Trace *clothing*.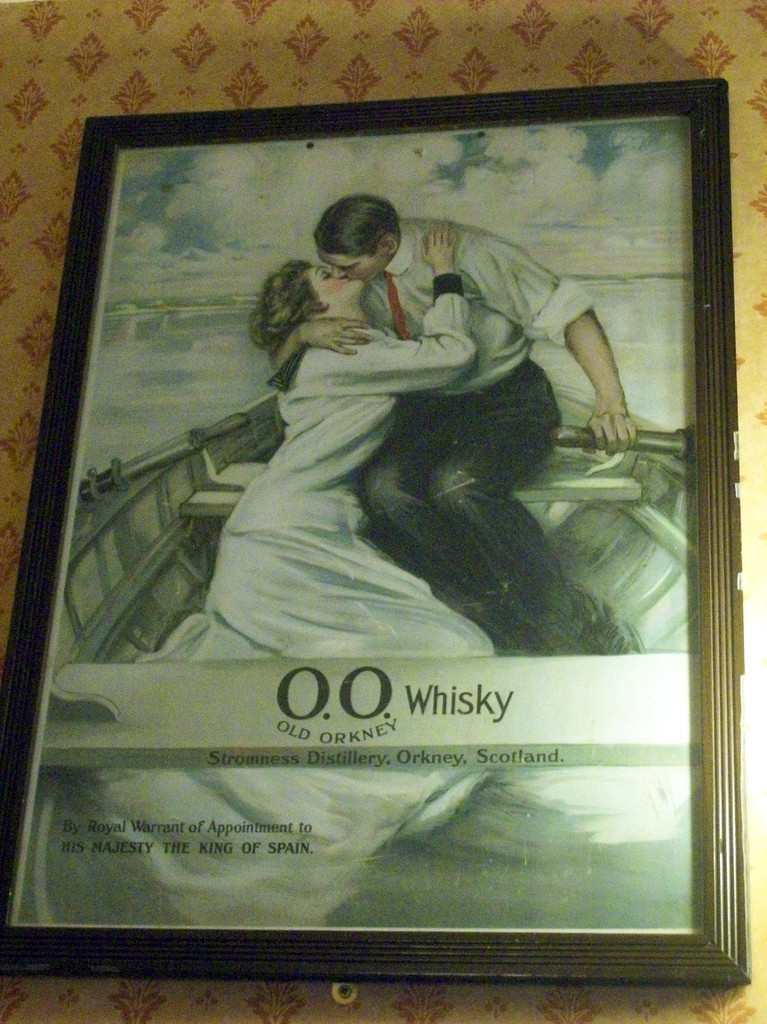
Traced to <box>359,216,595,627</box>.
